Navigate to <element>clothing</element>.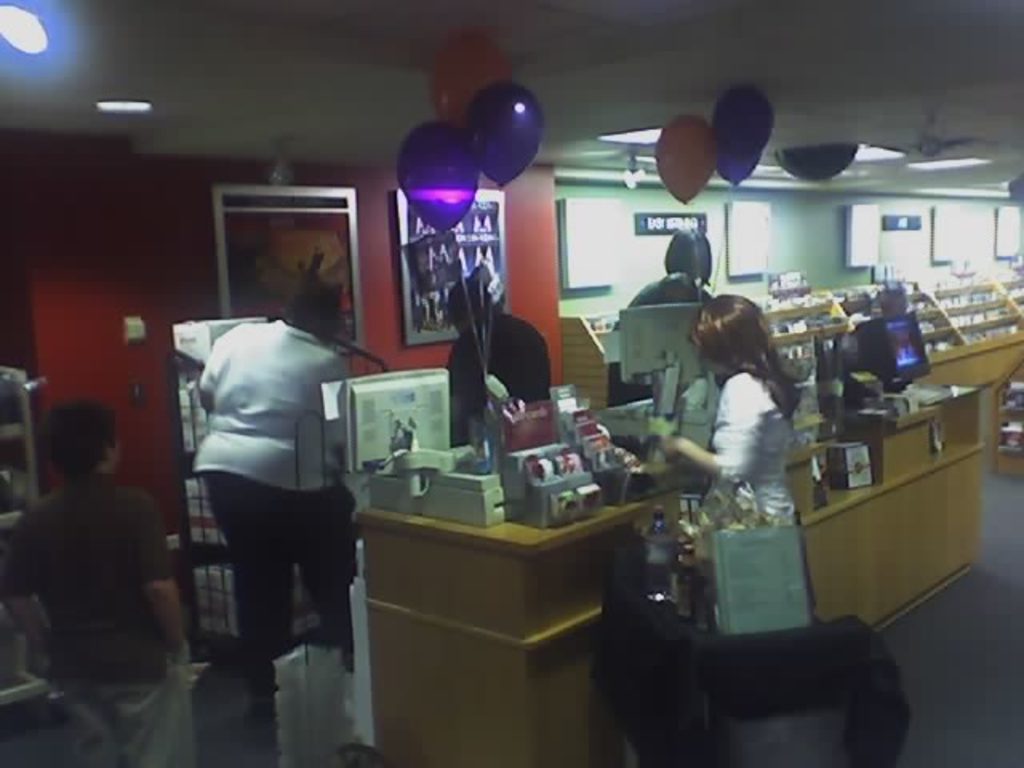
Navigation target: [688, 362, 829, 629].
